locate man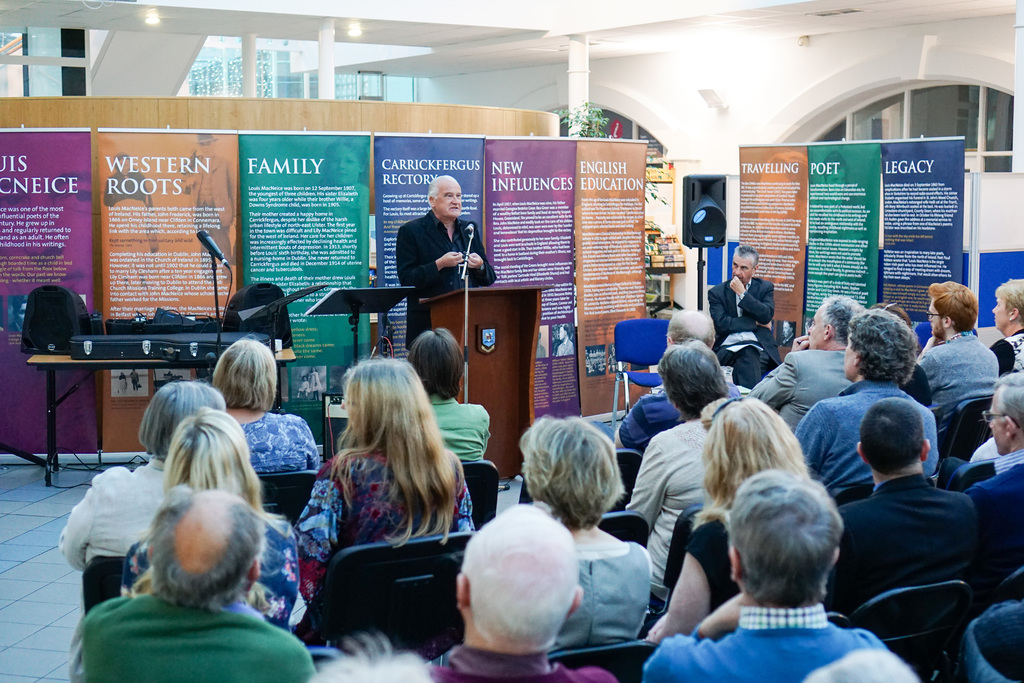
crop(653, 430, 912, 675)
